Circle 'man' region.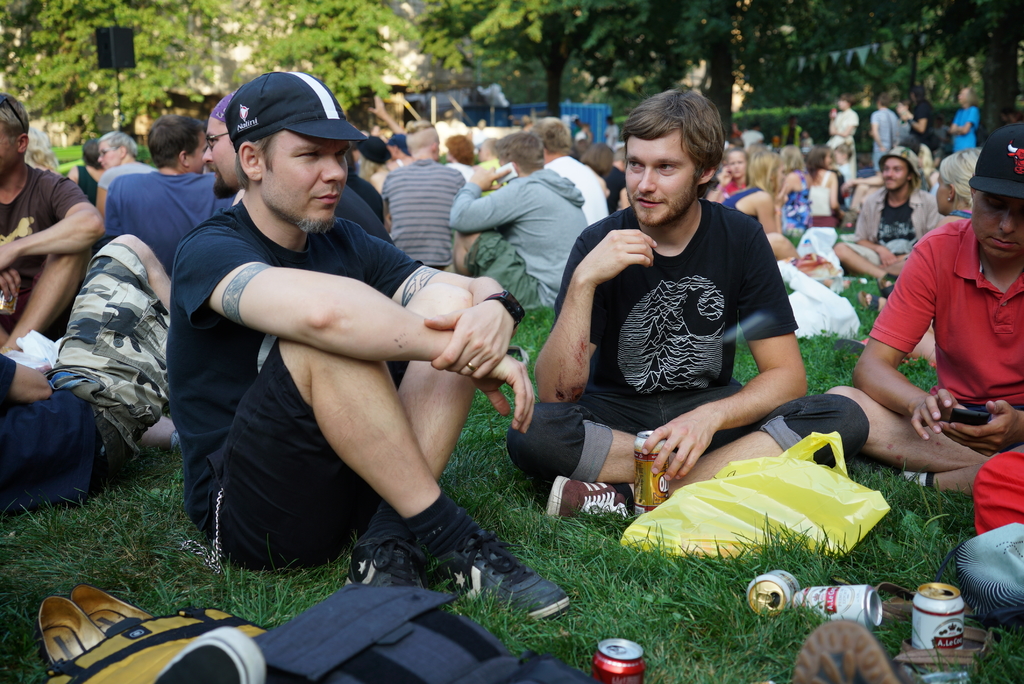
Region: {"left": 824, "top": 95, "right": 861, "bottom": 204}.
